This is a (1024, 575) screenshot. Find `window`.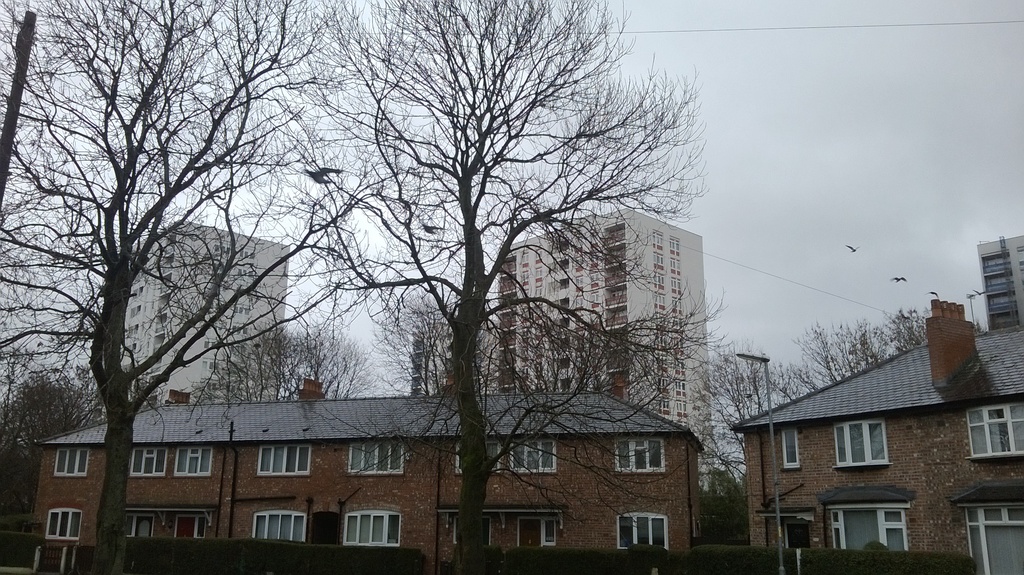
Bounding box: [45,439,93,483].
